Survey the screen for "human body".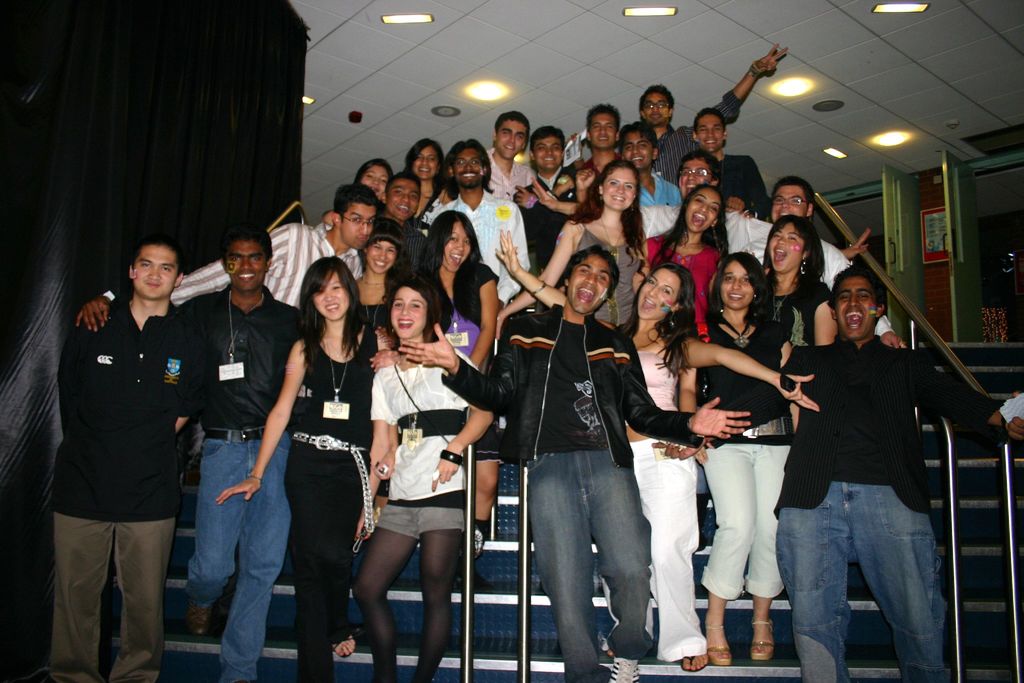
Survey found: {"left": 513, "top": 161, "right": 657, "bottom": 343}.
